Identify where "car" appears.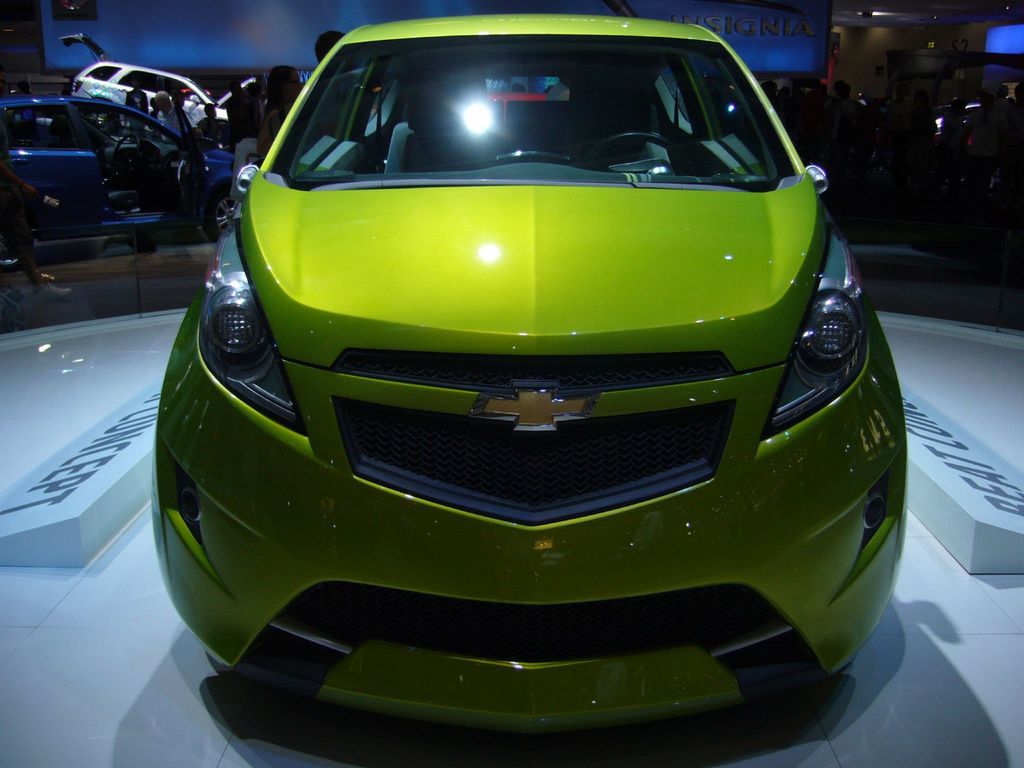
Appears at <bbox>157, 10, 906, 733</bbox>.
